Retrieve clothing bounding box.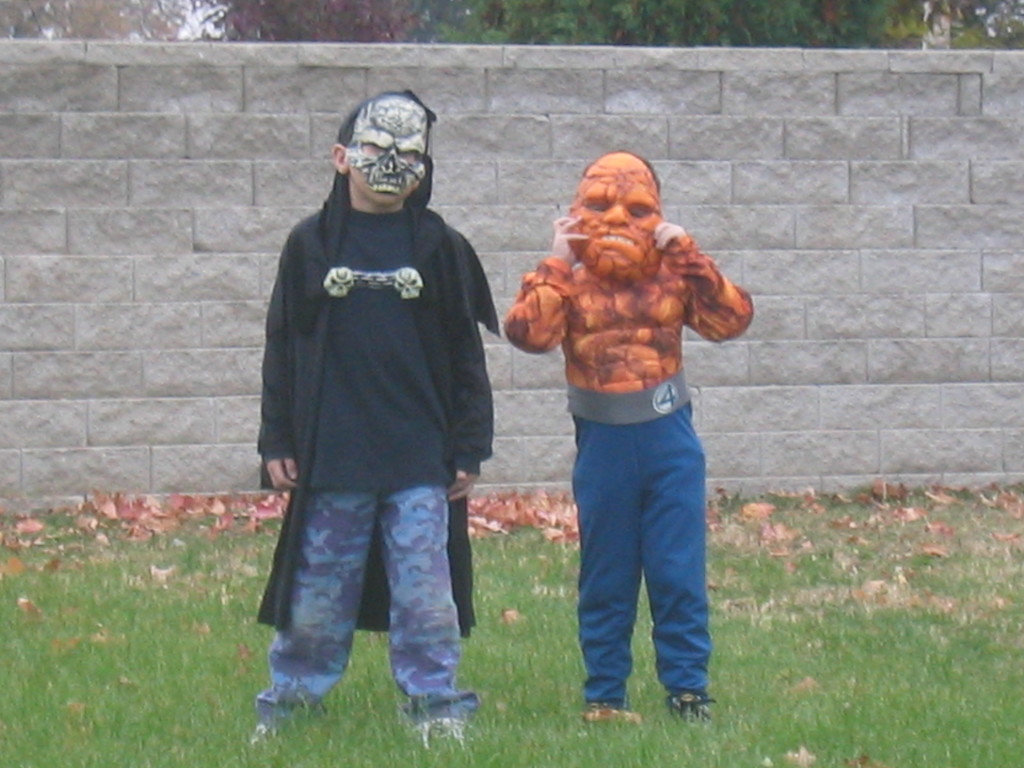
Bounding box: [x1=571, y1=379, x2=706, y2=701].
